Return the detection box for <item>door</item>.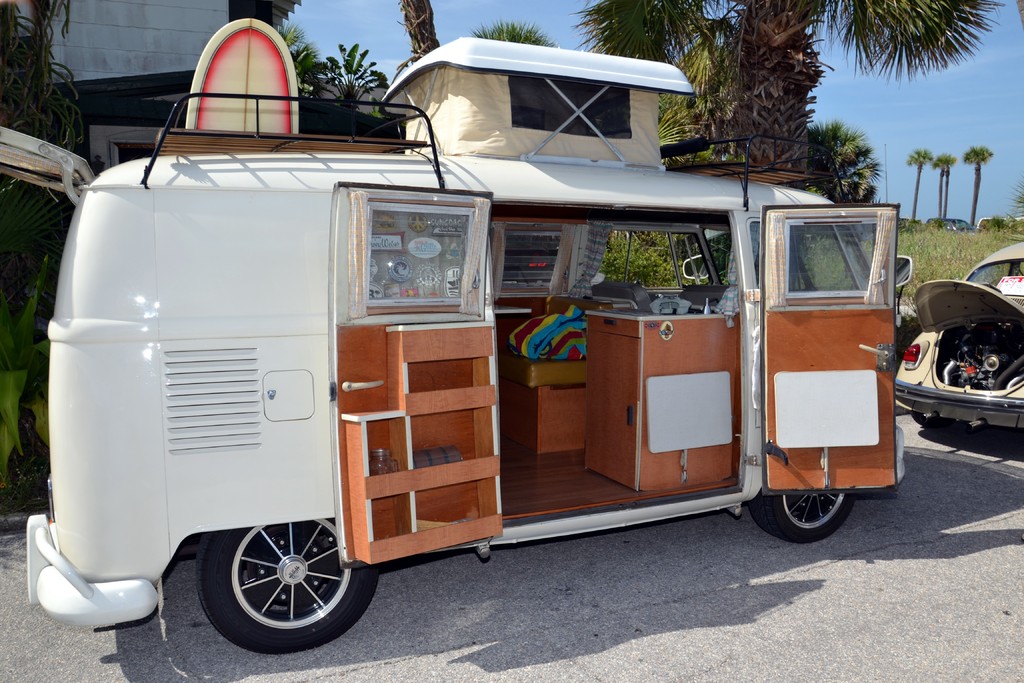
[758,199,899,494].
